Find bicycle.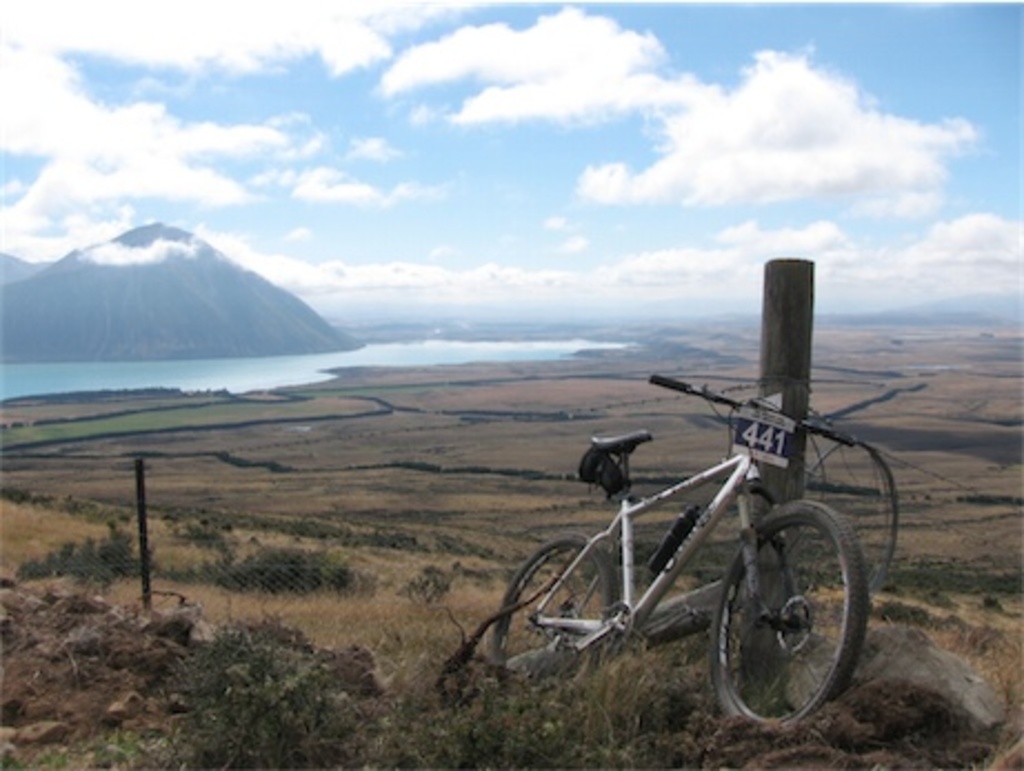
bbox=[522, 349, 897, 740].
